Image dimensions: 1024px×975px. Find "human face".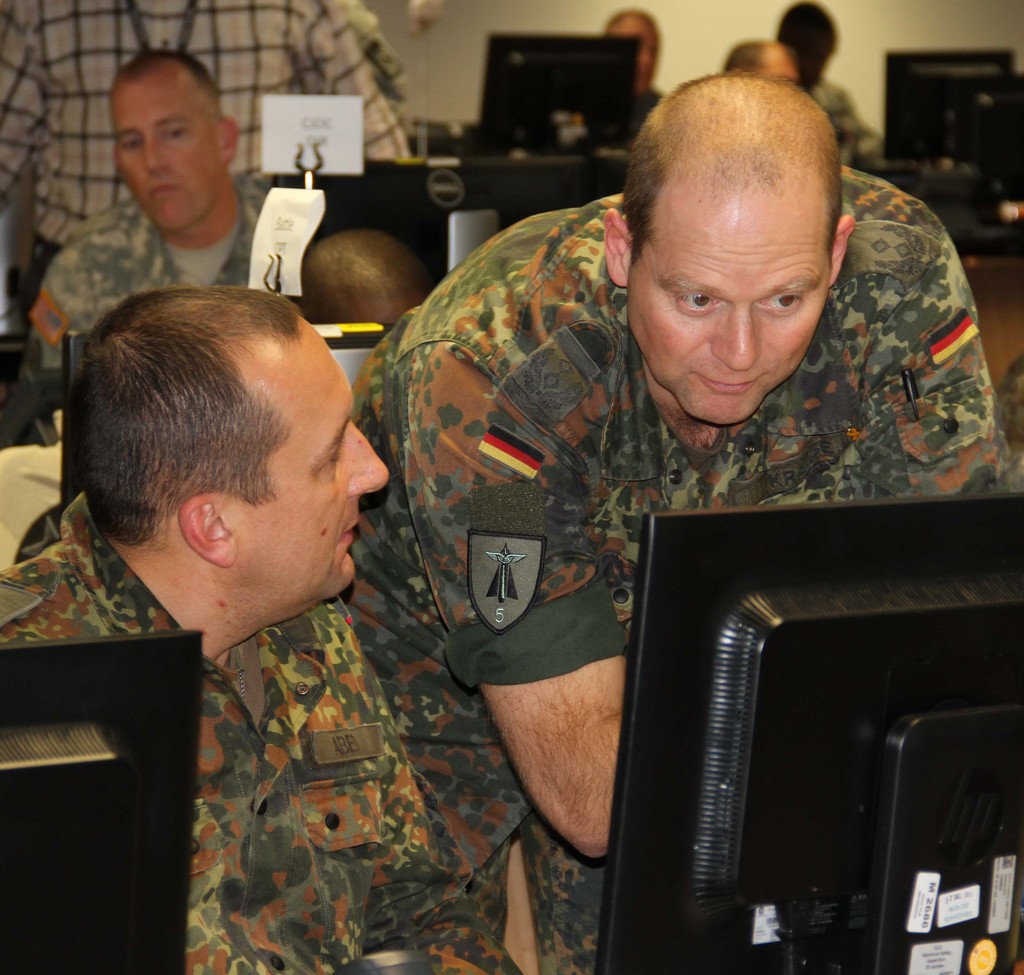
x1=232 y1=315 x2=403 y2=612.
